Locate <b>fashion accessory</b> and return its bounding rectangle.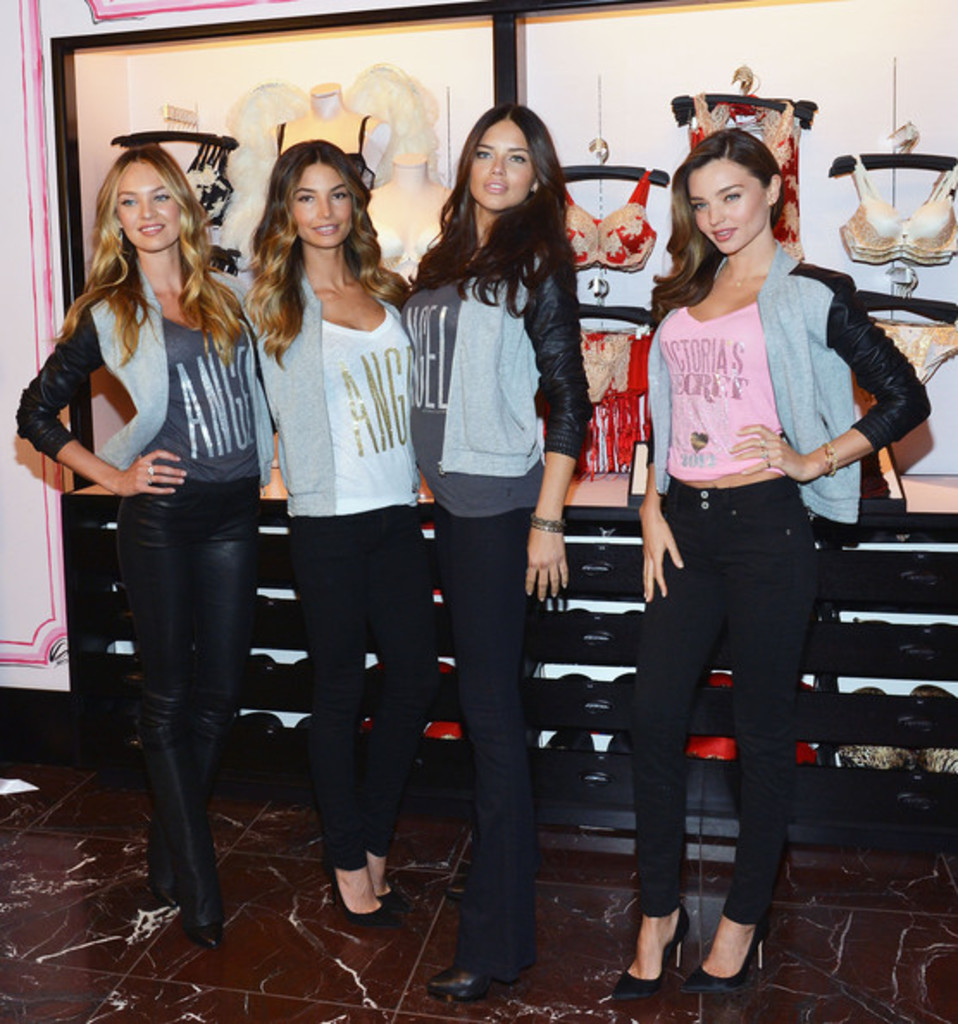
bbox=(758, 445, 775, 455).
